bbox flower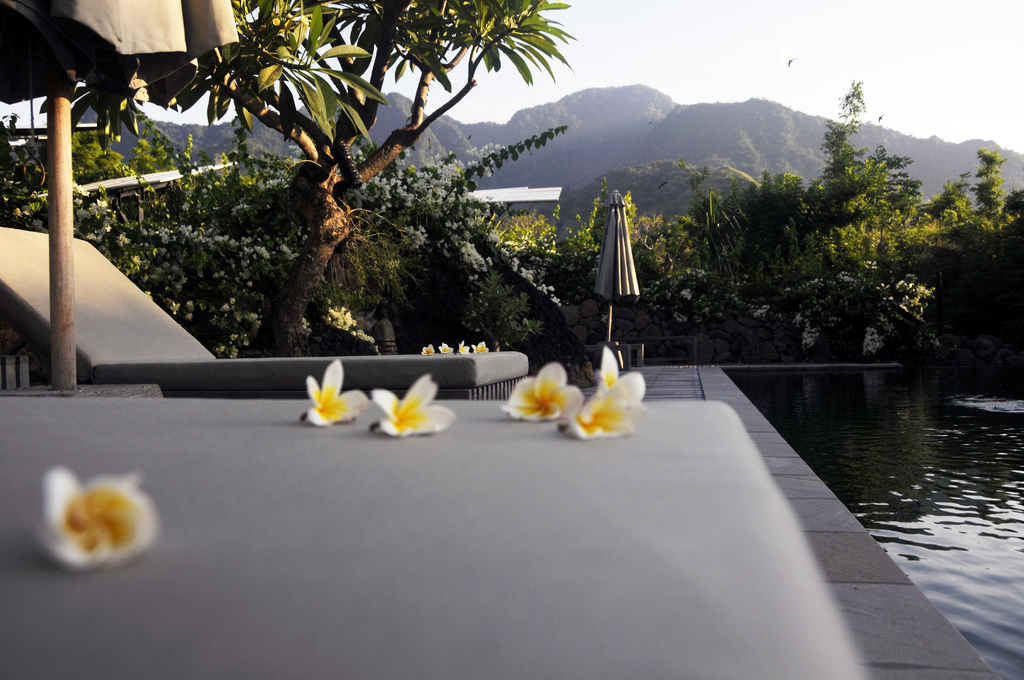
{"x1": 471, "y1": 338, "x2": 488, "y2": 352}
